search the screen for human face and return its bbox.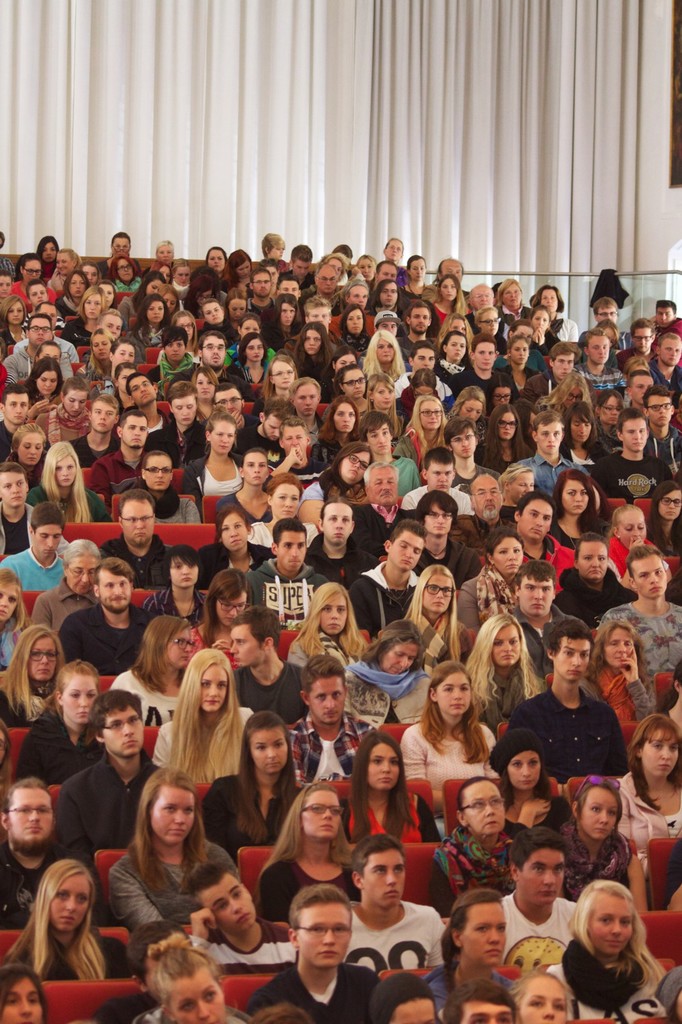
Found: <box>347,307,360,331</box>.
